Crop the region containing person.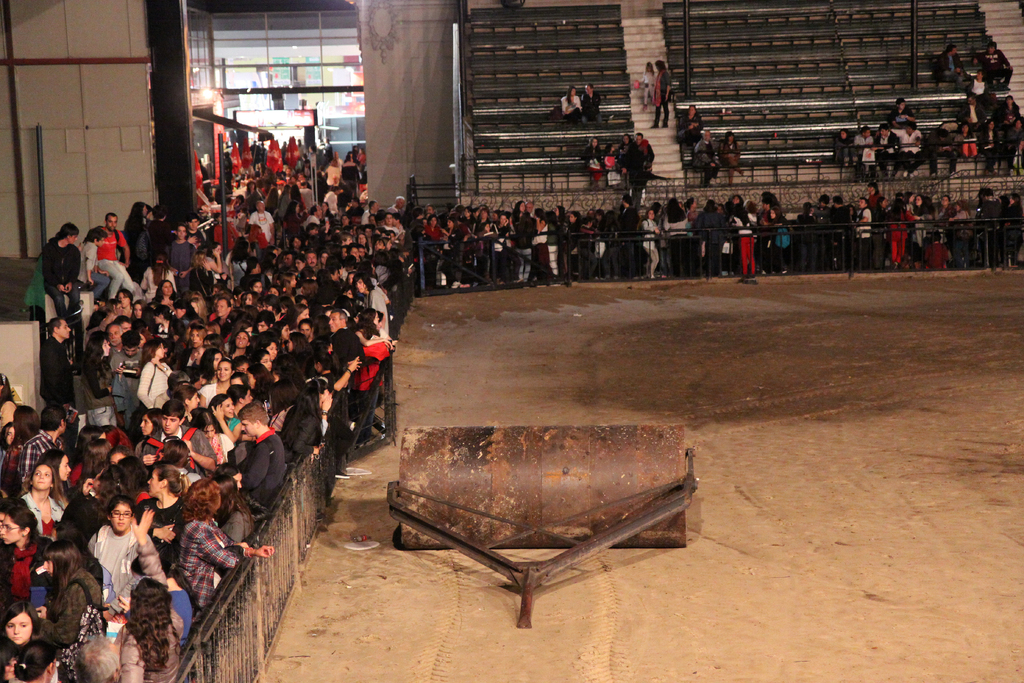
Crop region: bbox(885, 117, 926, 179).
